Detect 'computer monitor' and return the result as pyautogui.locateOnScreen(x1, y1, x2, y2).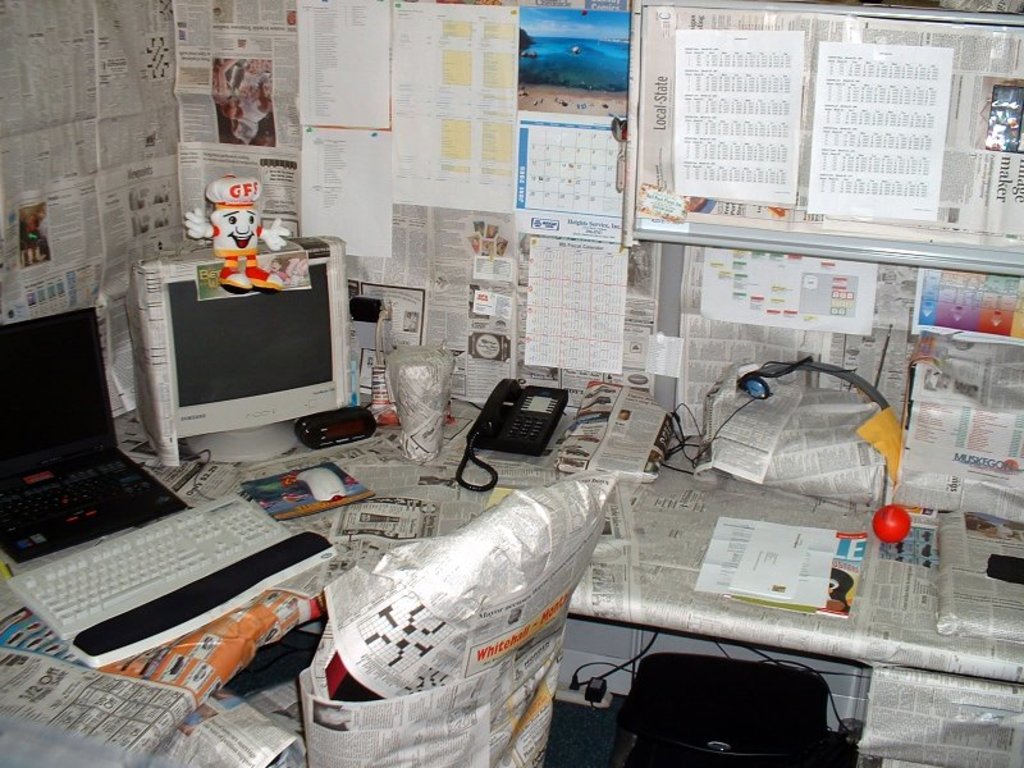
pyautogui.locateOnScreen(122, 242, 361, 425).
